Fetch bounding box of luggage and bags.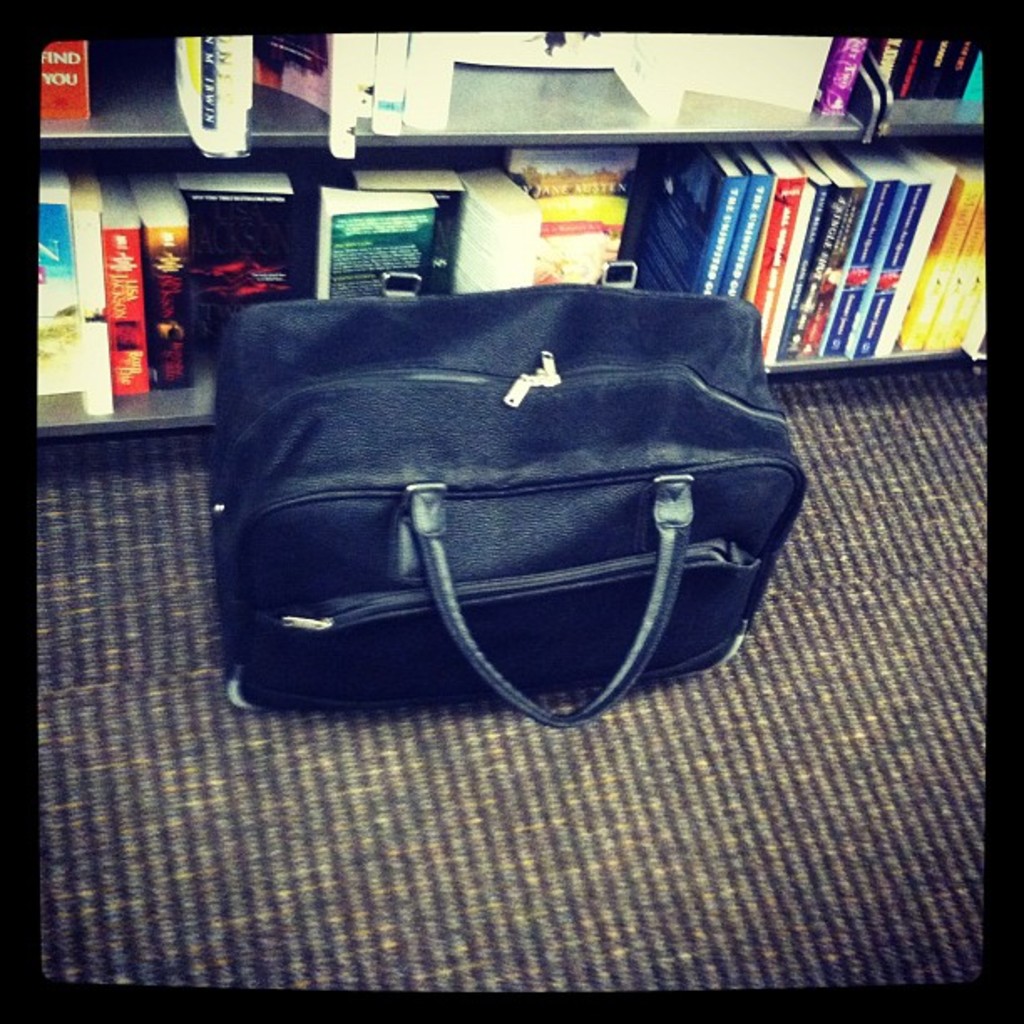
Bbox: detection(199, 283, 810, 730).
